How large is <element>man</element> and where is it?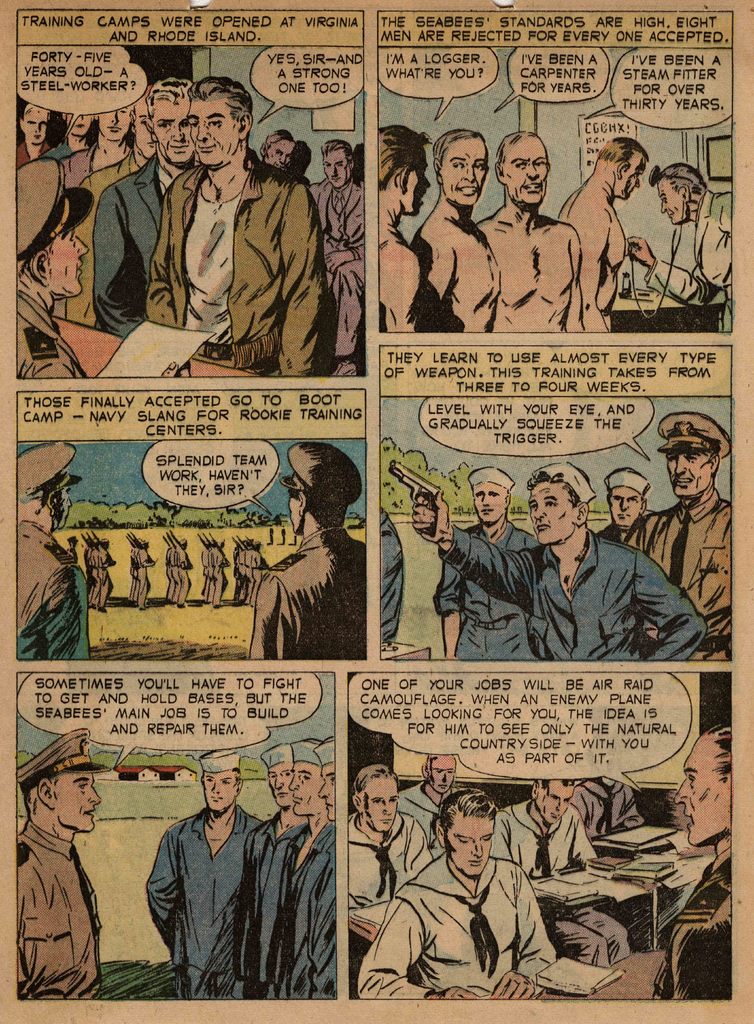
Bounding box: [left=14, top=441, right=93, bottom=658].
